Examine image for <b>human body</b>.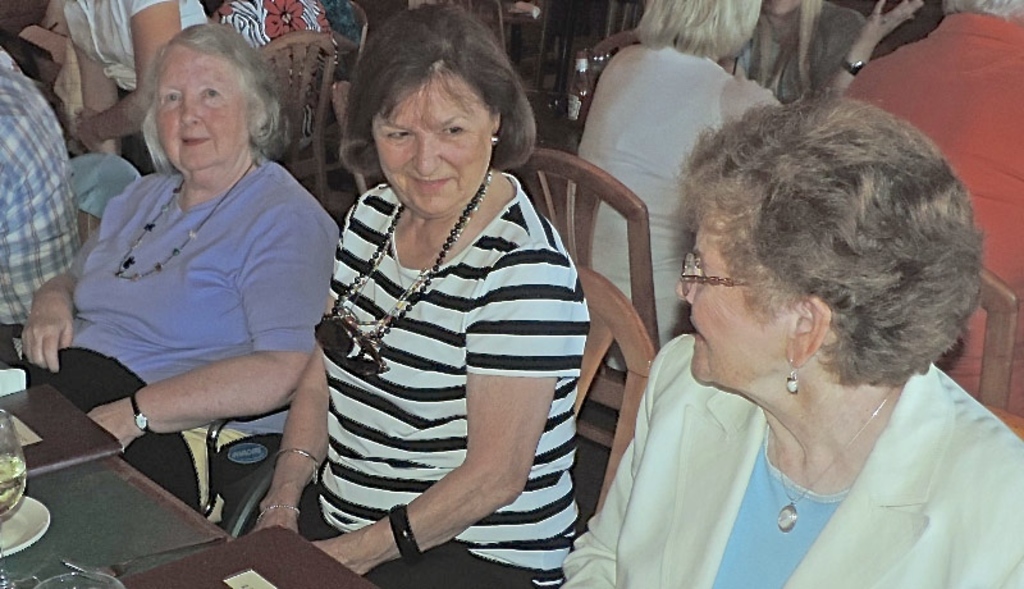
Examination result: bbox=[24, 83, 351, 517].
